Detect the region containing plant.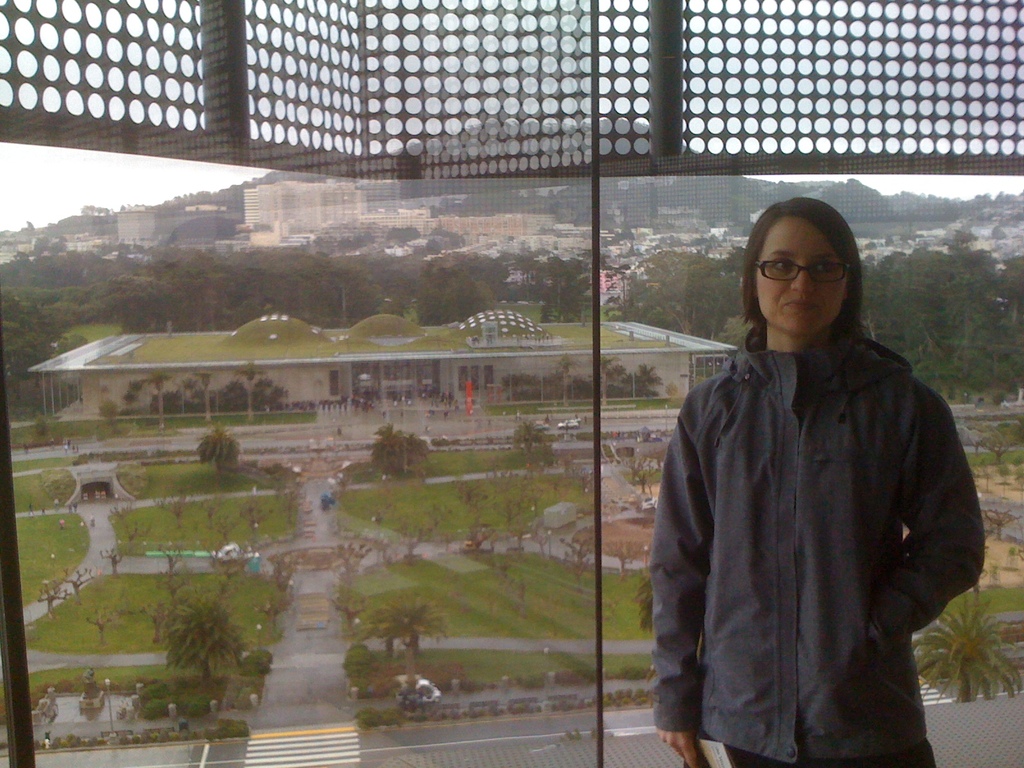
<region>67, 732, 82, 744</region>.
